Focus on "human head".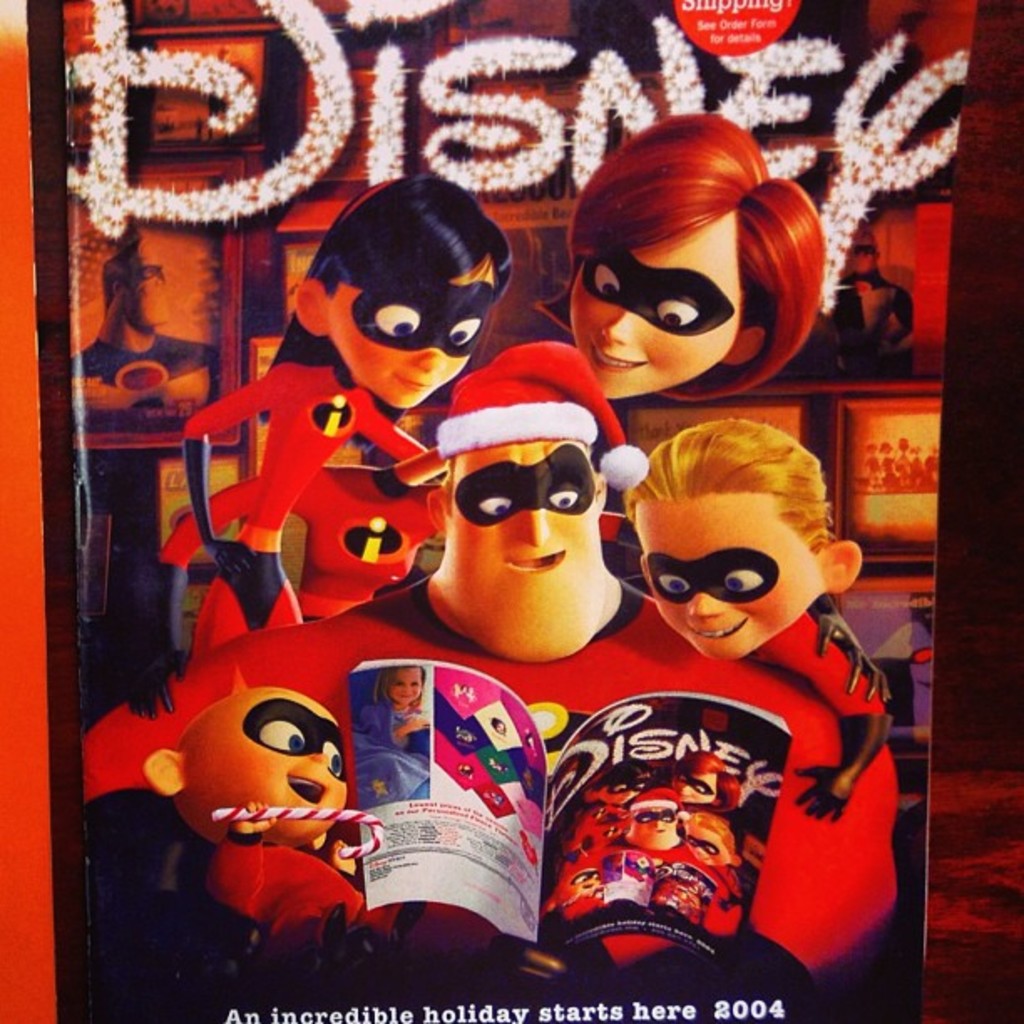
Focused at <bbox>673, 748, 738, 800</bbox>.
